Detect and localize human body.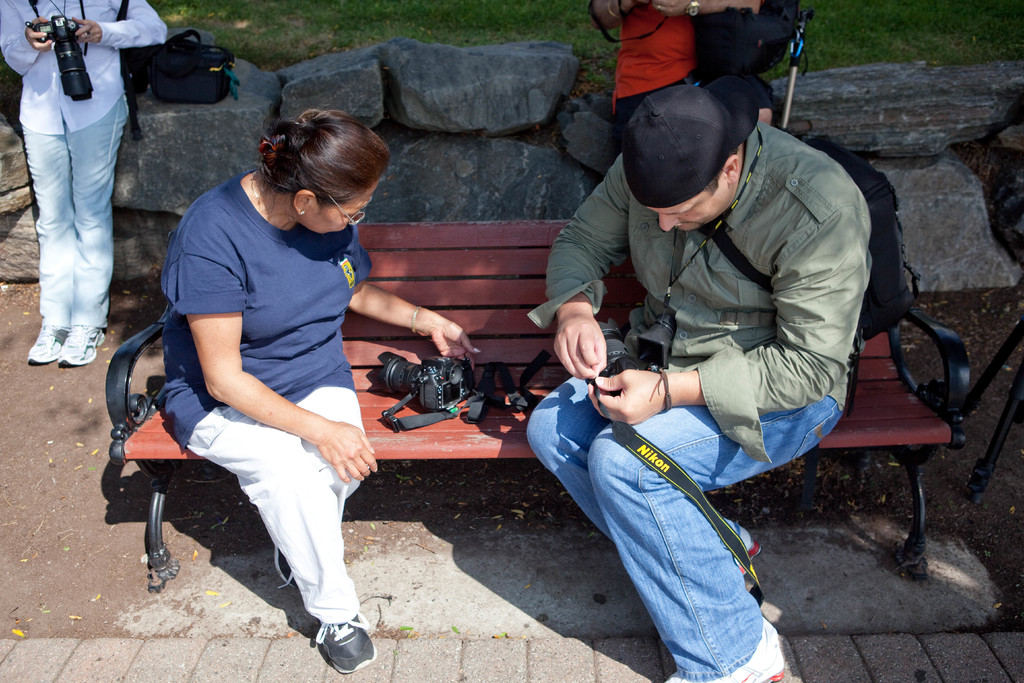
Localized at <box>593,0,760,151</box>.
